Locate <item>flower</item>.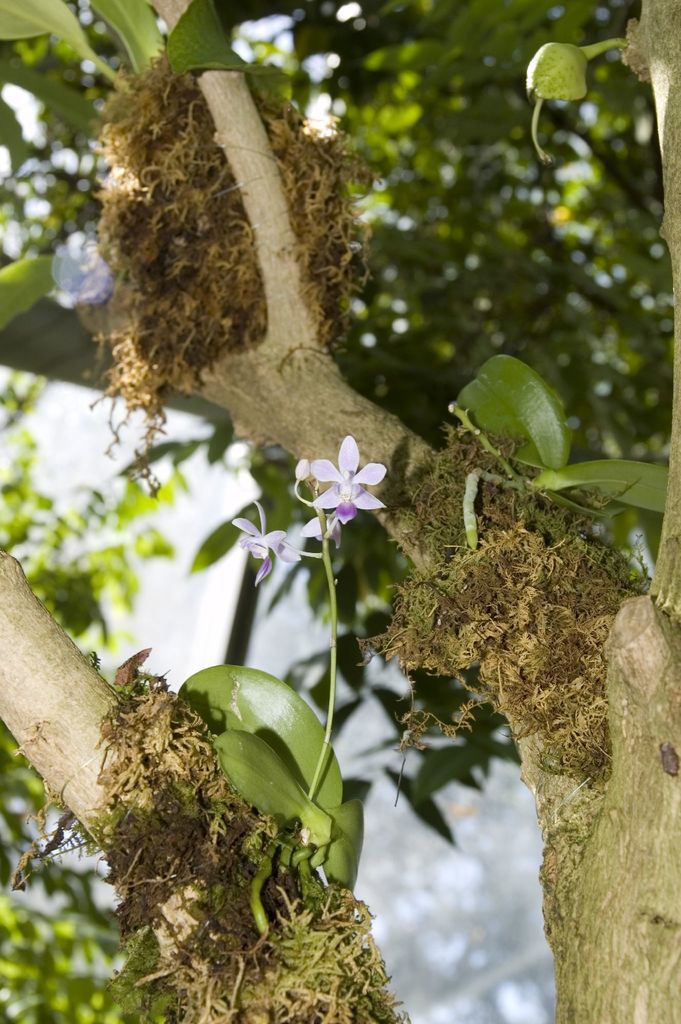
Bounding box: pyautogui.locateOnScreen(311, 431, 400, 528).
